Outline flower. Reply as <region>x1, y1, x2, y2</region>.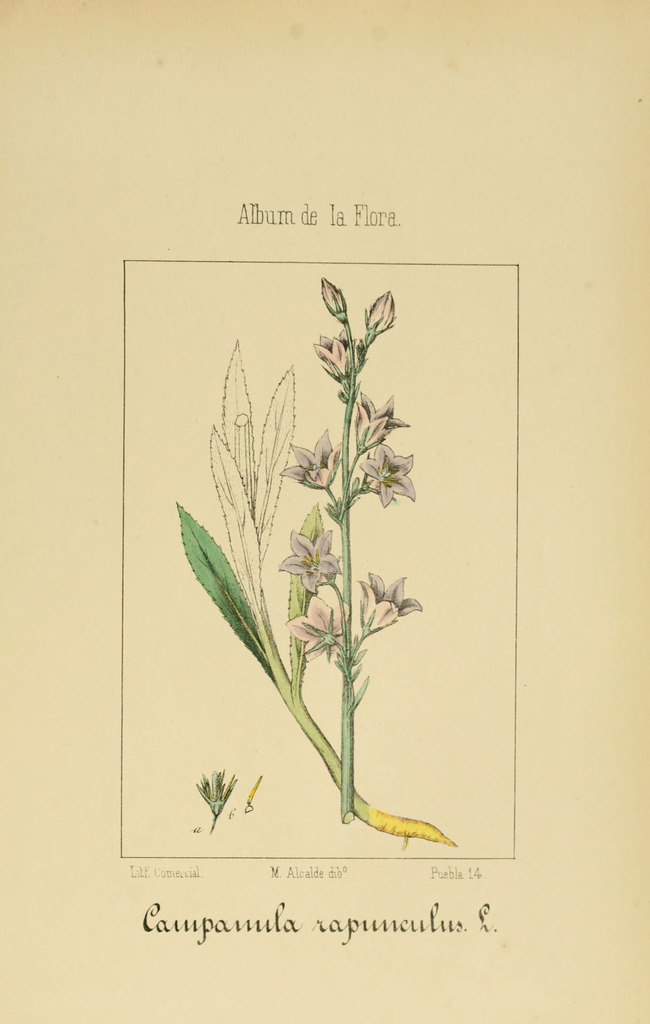
<region>190, 774, 266, 831</region>.
